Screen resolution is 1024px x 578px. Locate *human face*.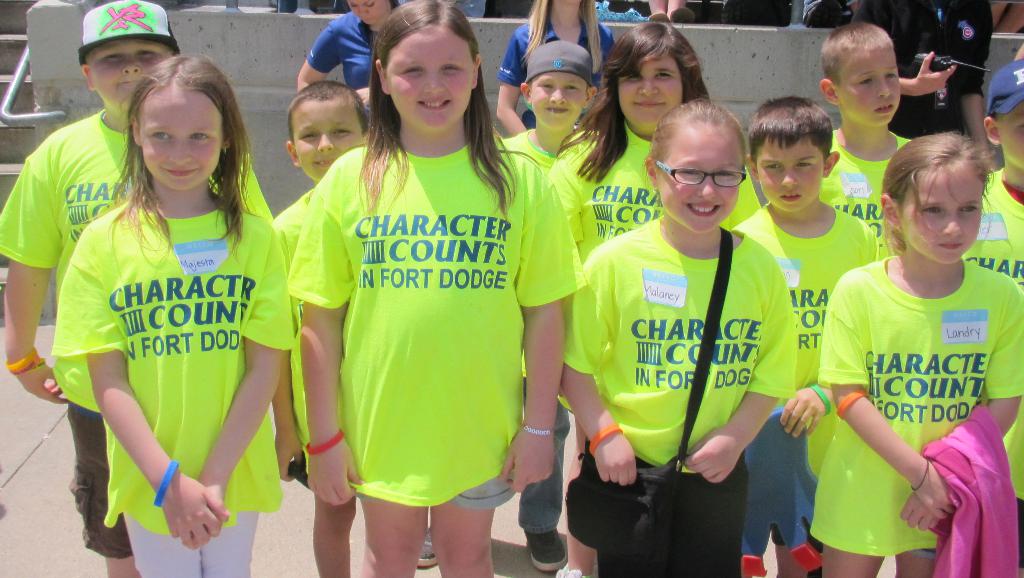
530/72/588/130.
